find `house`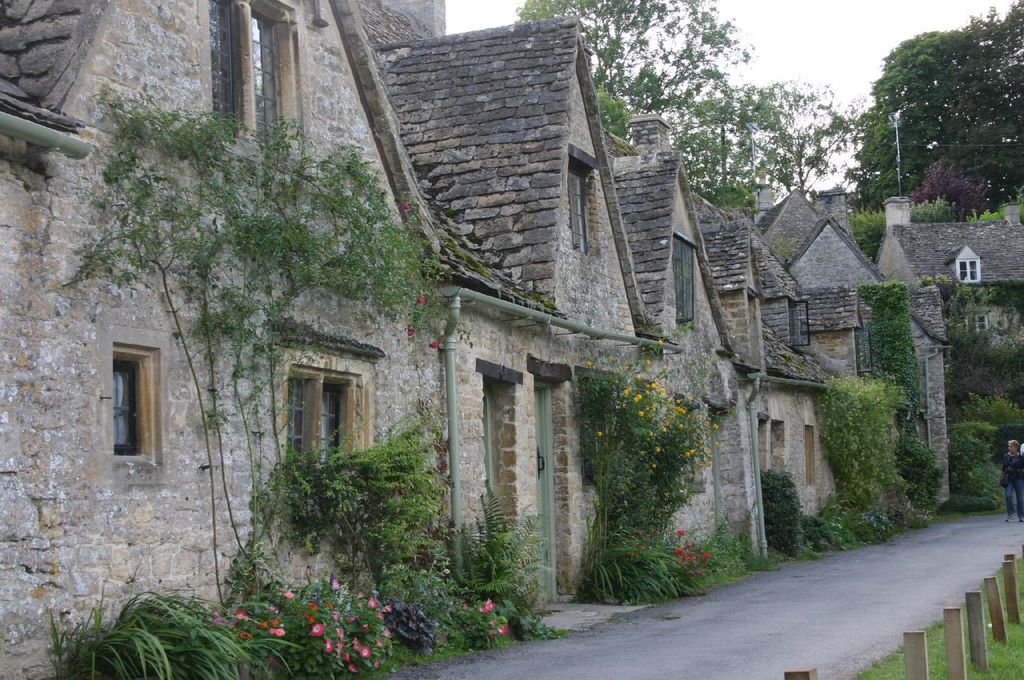
pyautogui.locateOnScreen(416, 15, 658, 641)
